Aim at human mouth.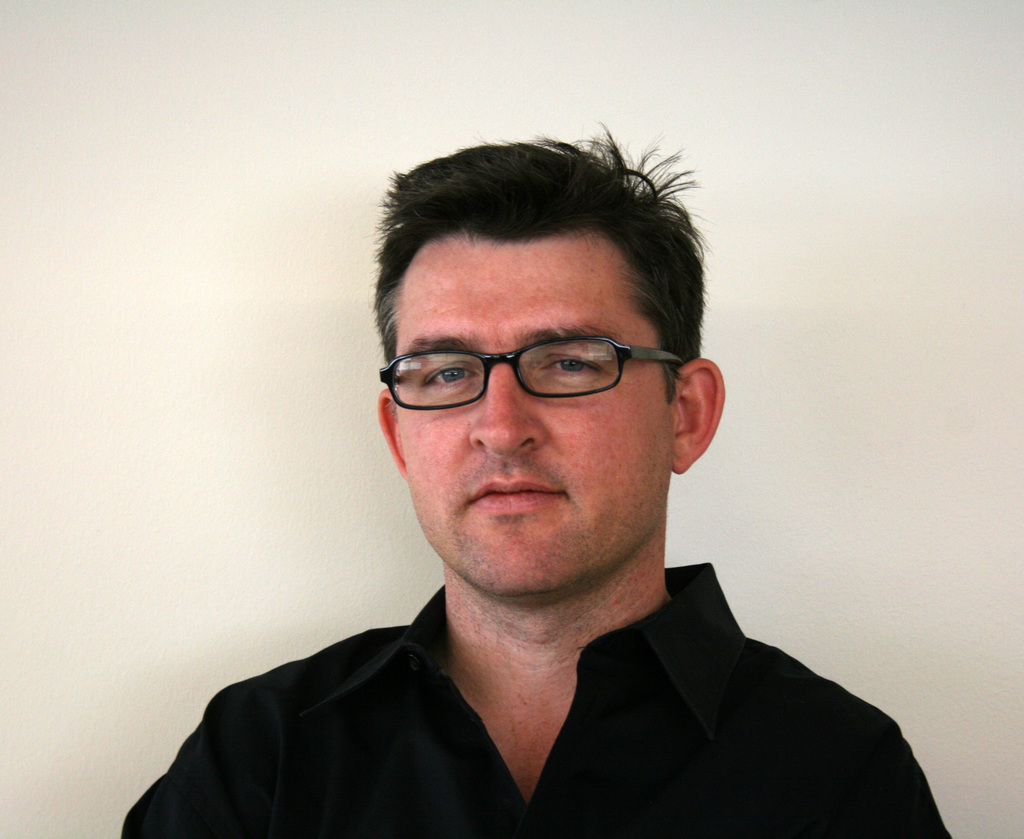
Aimed at left=467, top=475, right=570, bottom=512.
